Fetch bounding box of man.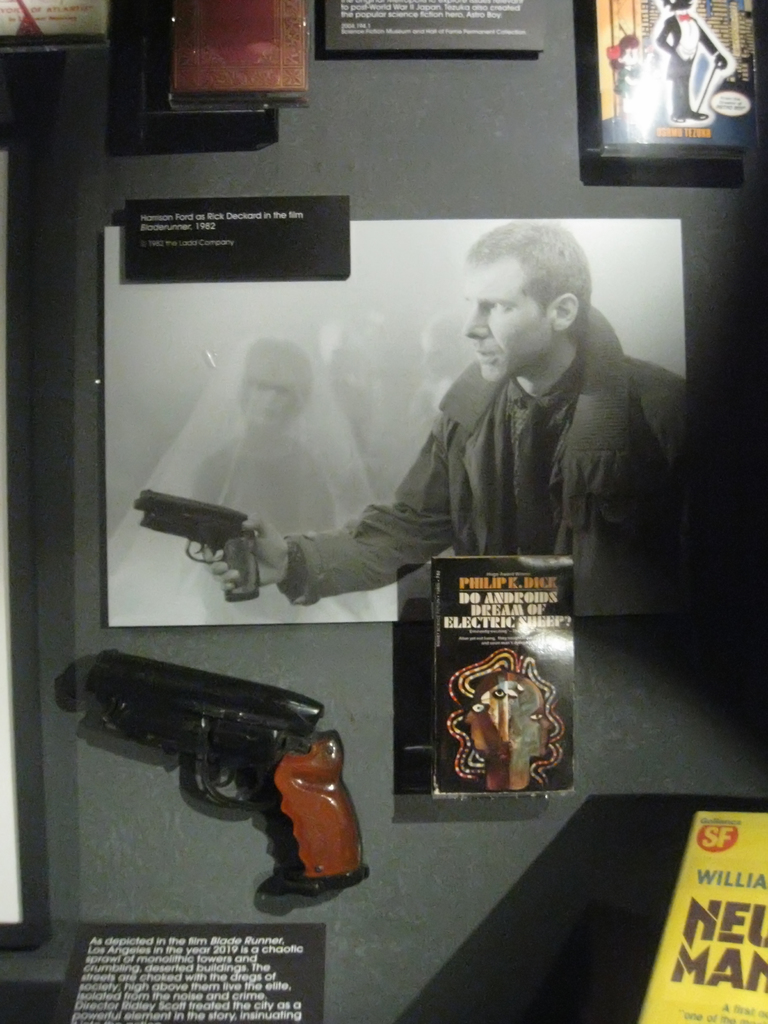
Bbox: left=651, top=1, right=730, bottom=120.
